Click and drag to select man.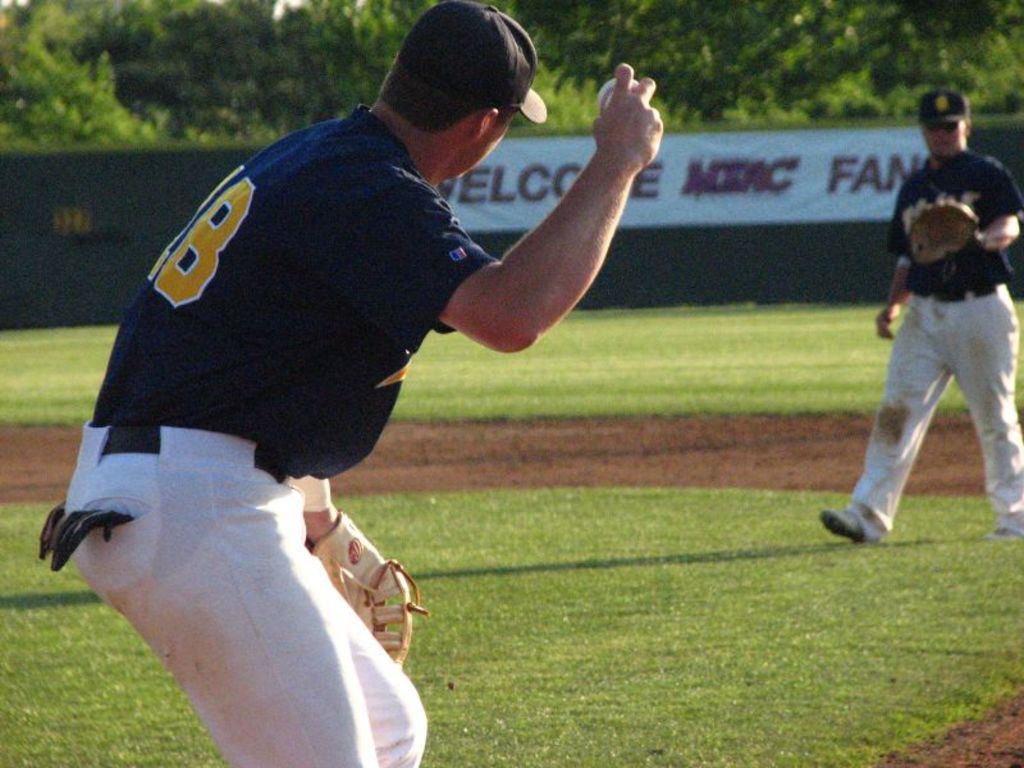
Selection: [x1=87, y1=19, x2=657, y2=714].
